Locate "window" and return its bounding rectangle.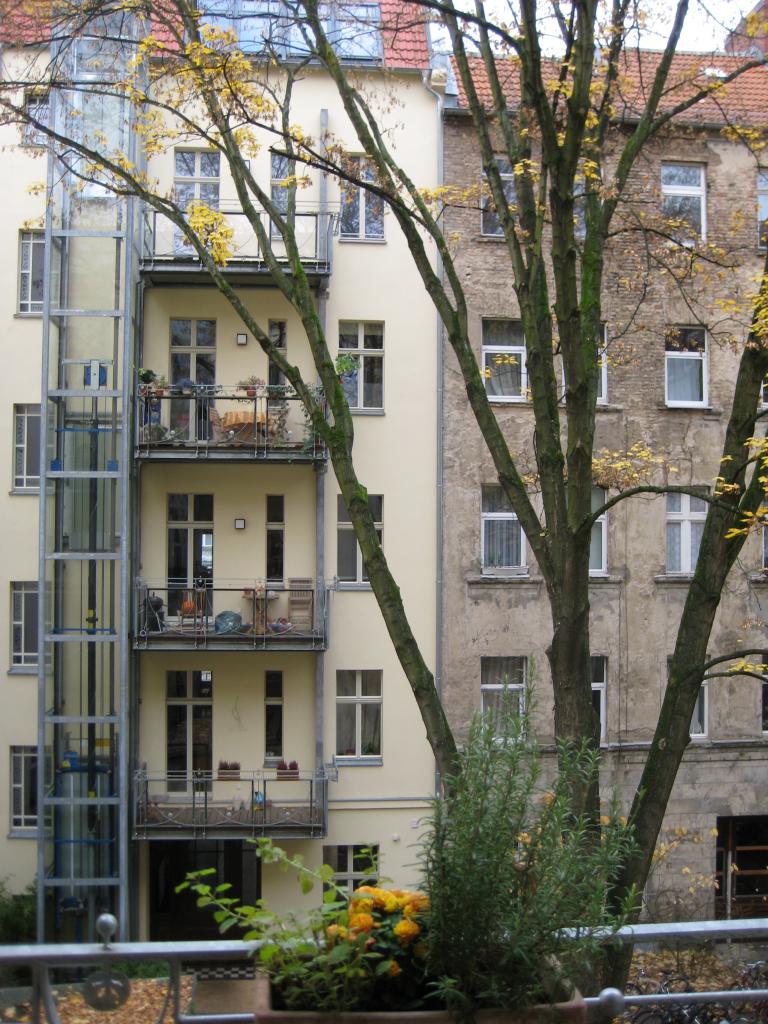
{"x1": 658, "y1": 483, "x2": 708, "y2": 584}.
